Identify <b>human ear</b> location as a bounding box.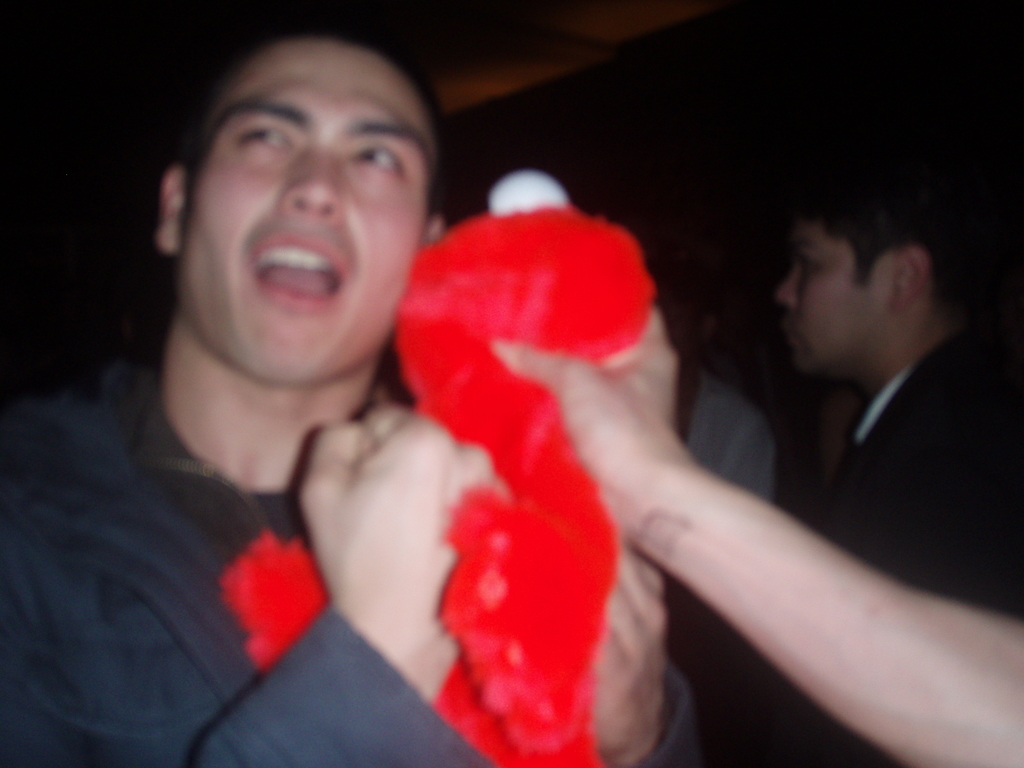
(428, 218, 446, 245).
